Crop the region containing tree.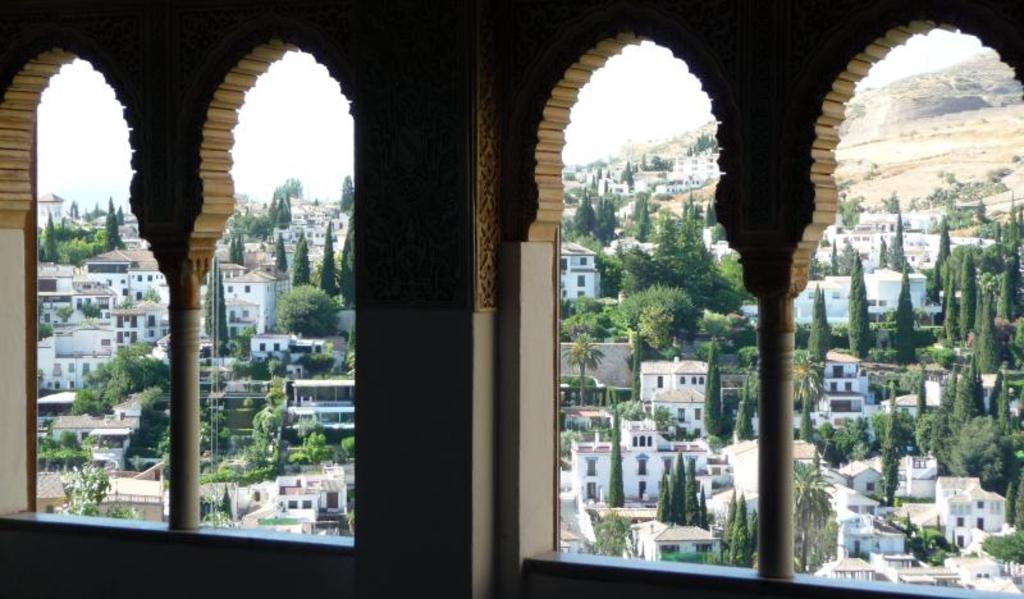
Crop region: <bbox>790, 348, 824, 440</bbox>.
